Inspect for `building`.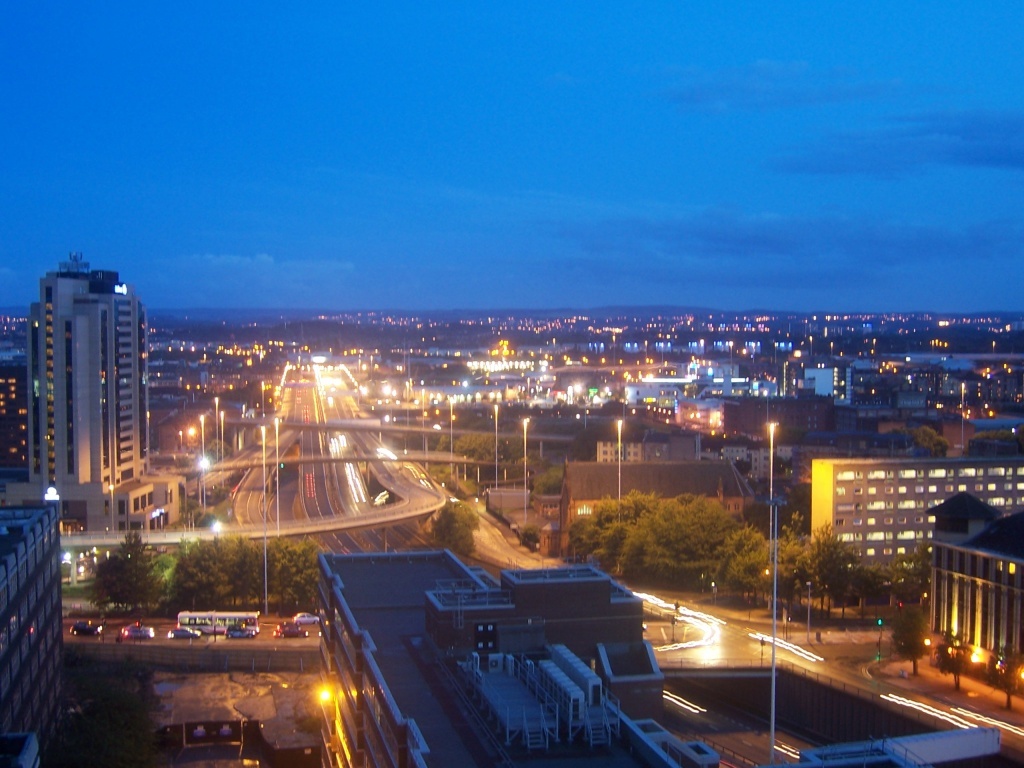
Inspection: 811, 457, 1023, 608.
